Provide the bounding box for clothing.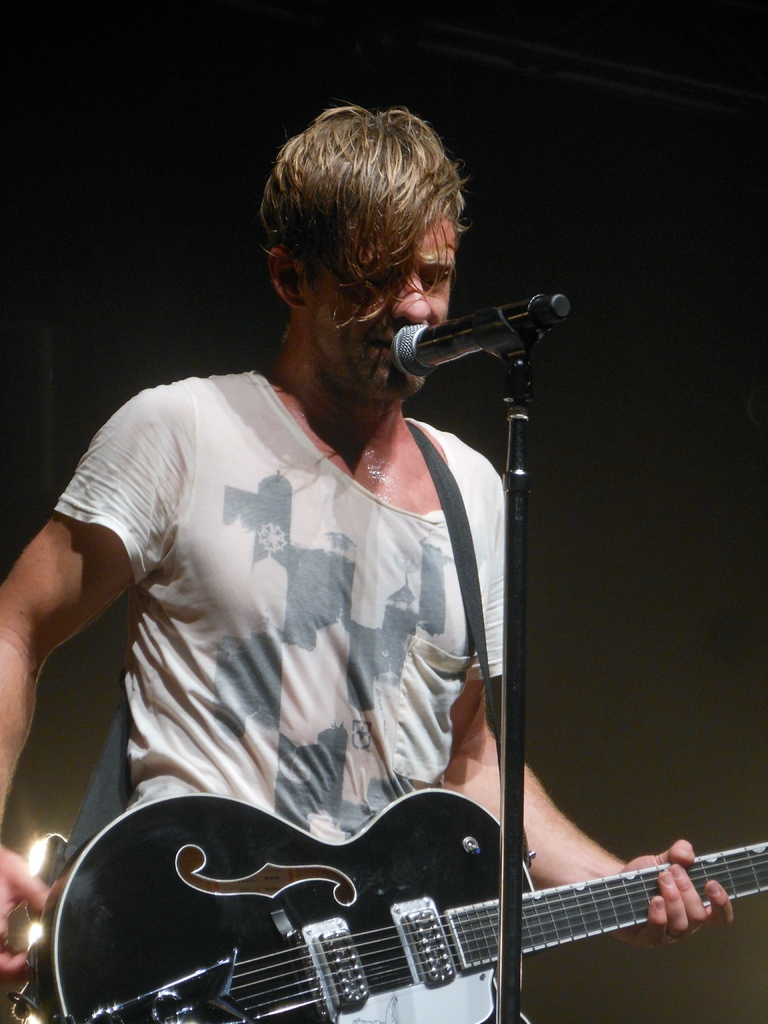
[49,340,557,913].
